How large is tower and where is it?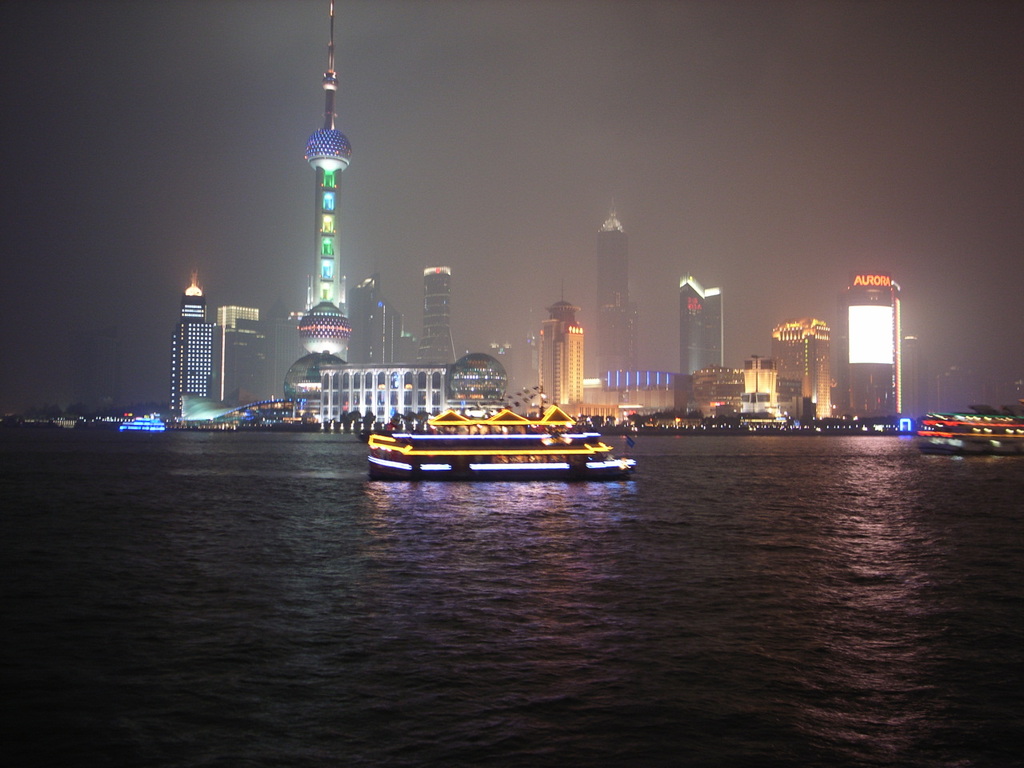
Bounding box: detection(286, 0, 351, 409).
